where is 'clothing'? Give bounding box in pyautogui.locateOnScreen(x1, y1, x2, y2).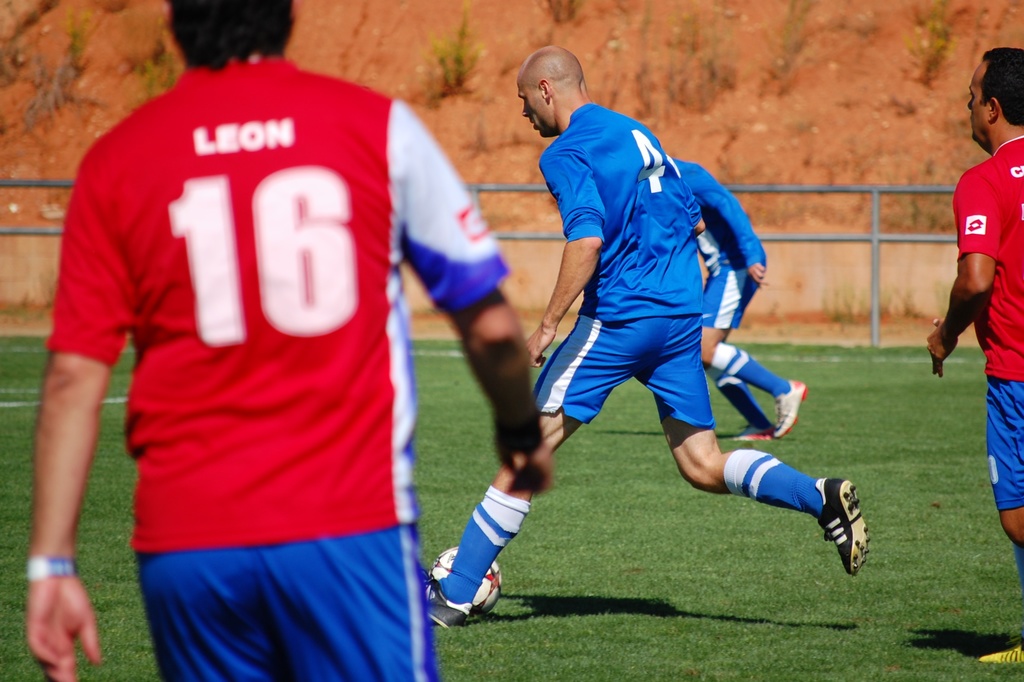
pyautogui.locateOnScreen(22, 52, 554, 646).
